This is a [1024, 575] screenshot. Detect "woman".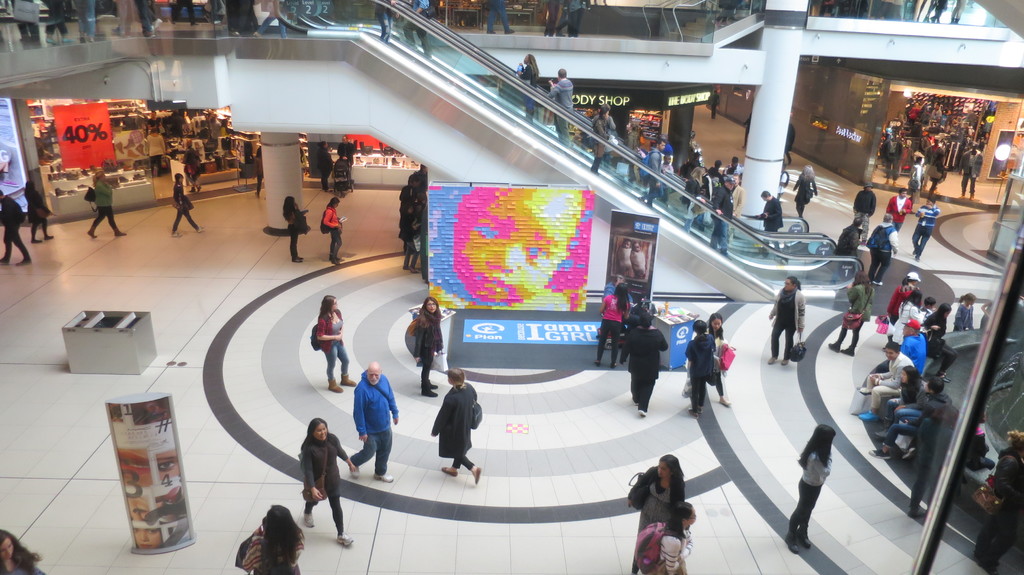
locate(766, 275, 804, 366).
